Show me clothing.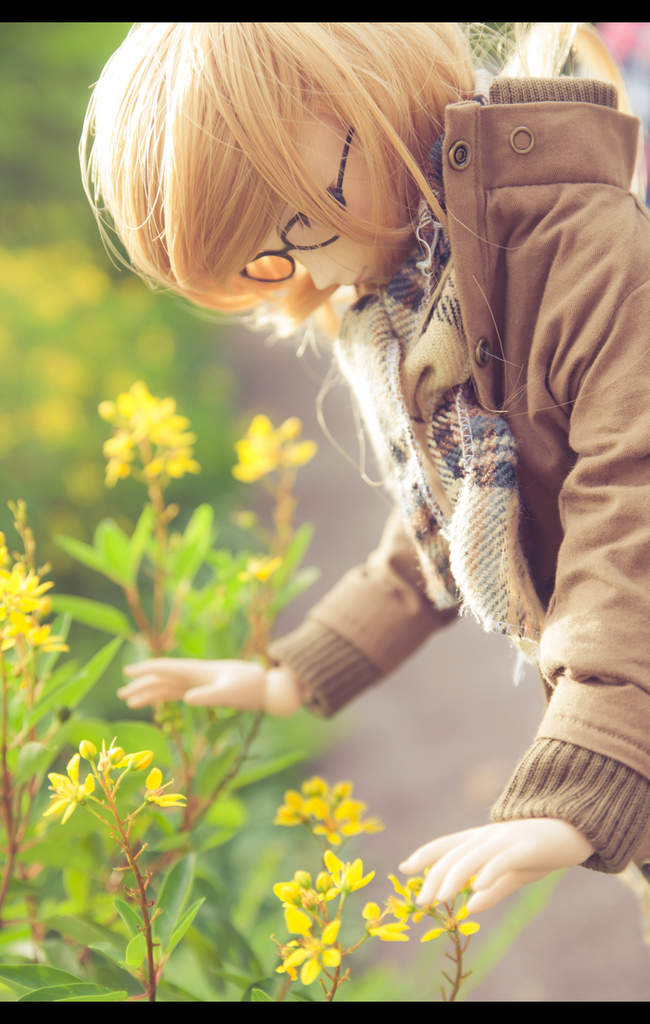
clothing is here: 284,61,634,708.
